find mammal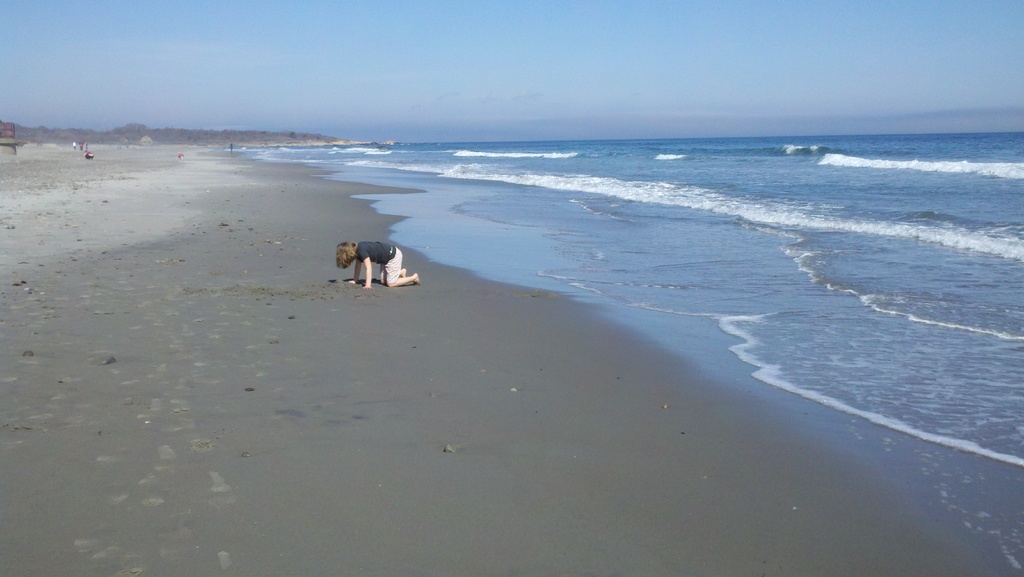
detection(72, 142, 73, 147)
